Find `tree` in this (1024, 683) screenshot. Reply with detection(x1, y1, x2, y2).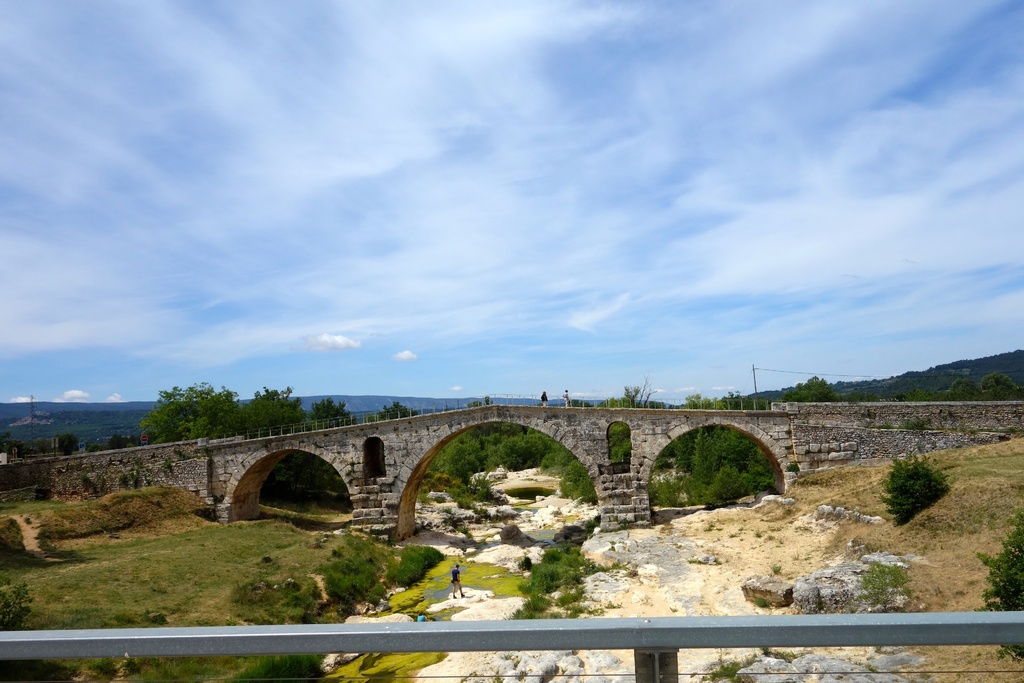
detection(607, 421, 630, 467).
